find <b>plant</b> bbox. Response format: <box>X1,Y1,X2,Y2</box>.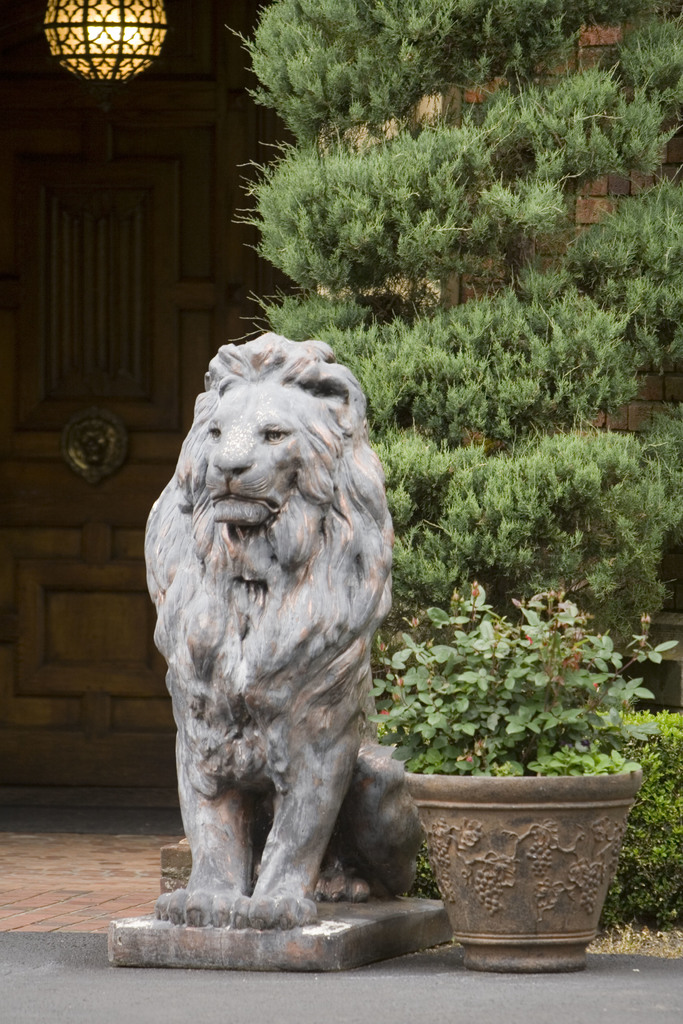
<box>402,835,447,901</box>.
